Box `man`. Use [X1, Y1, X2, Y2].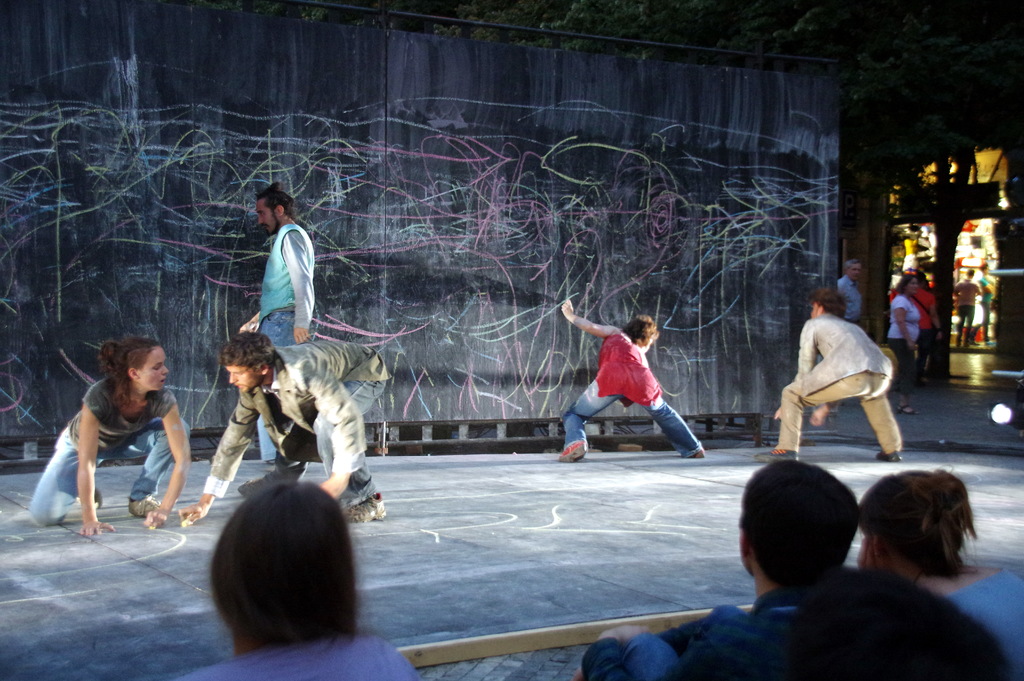
[841, 254, 867, 340].
